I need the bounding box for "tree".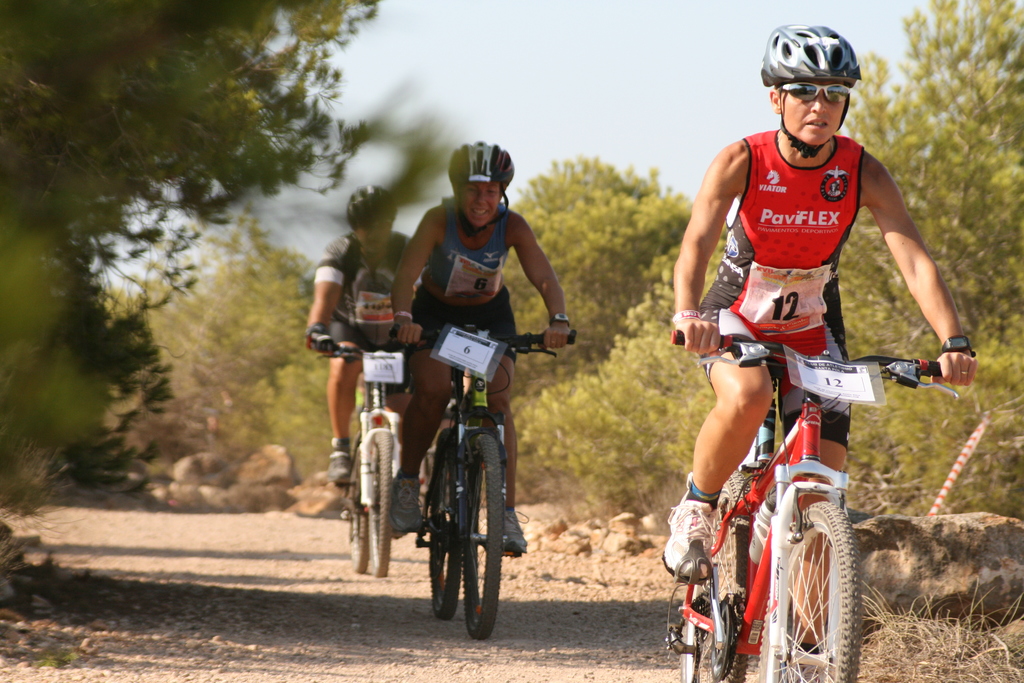
Here it is: BBox(35, 38, 319, 522).
